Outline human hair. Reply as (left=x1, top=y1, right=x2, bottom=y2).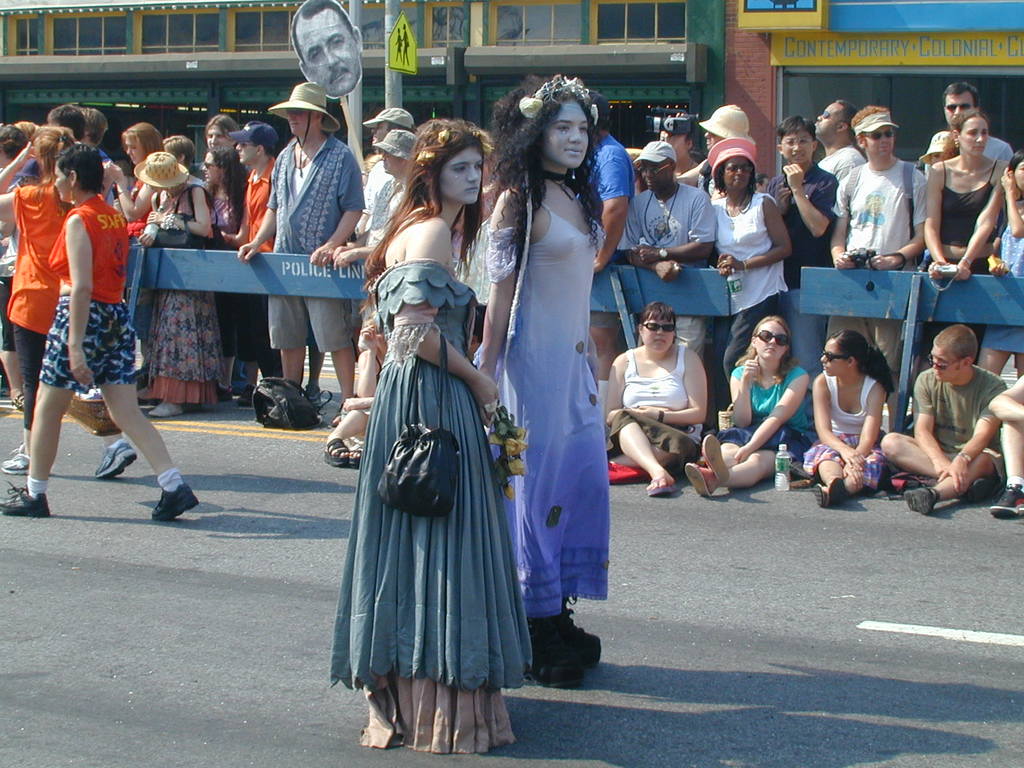
(left=54, top=144, right=104, bottom=190).
